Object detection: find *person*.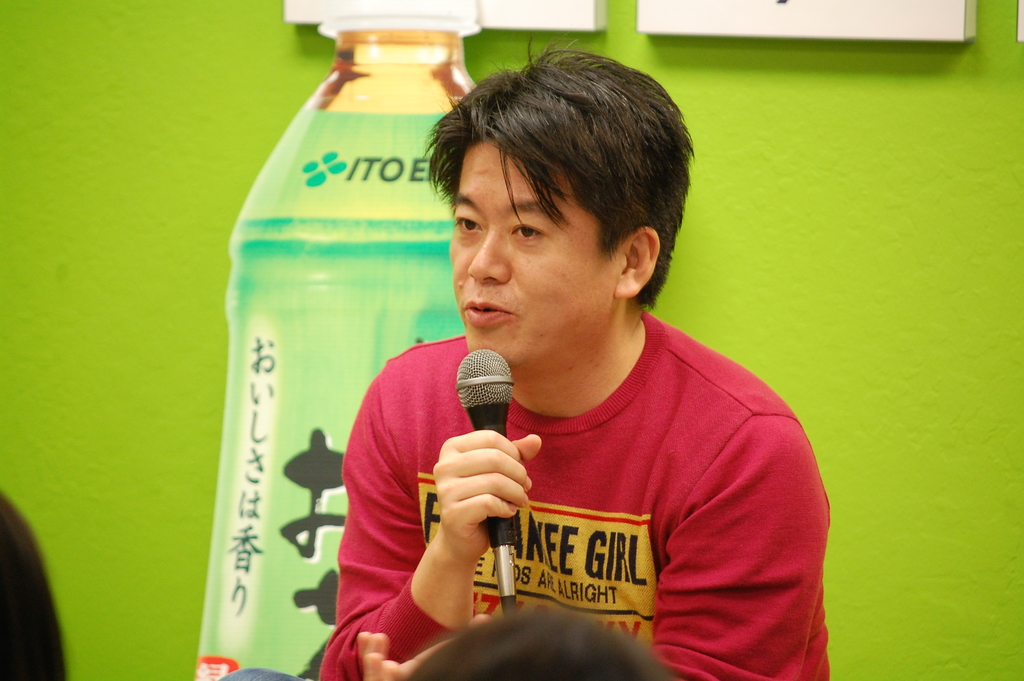
box(309, 31, 834, 680).
